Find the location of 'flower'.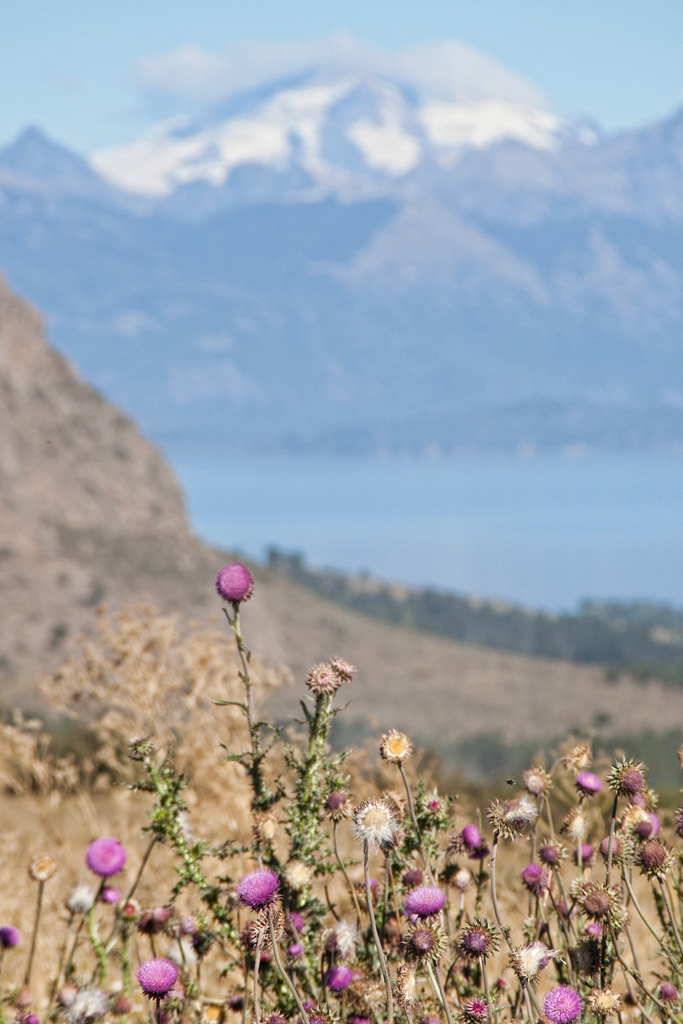
Location: (82,837,128,879).
